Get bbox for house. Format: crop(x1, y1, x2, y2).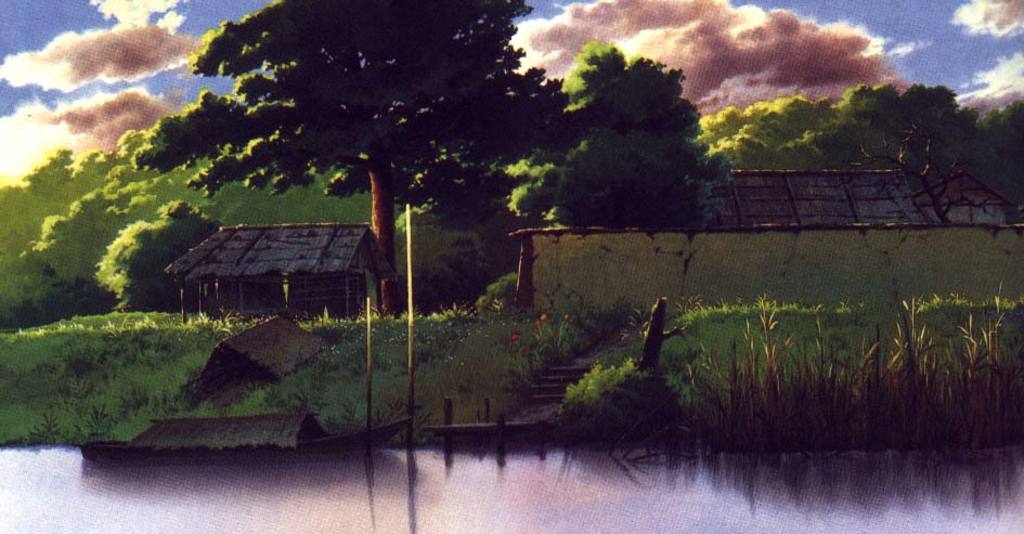
crop(517, 159, 1023, 309).
